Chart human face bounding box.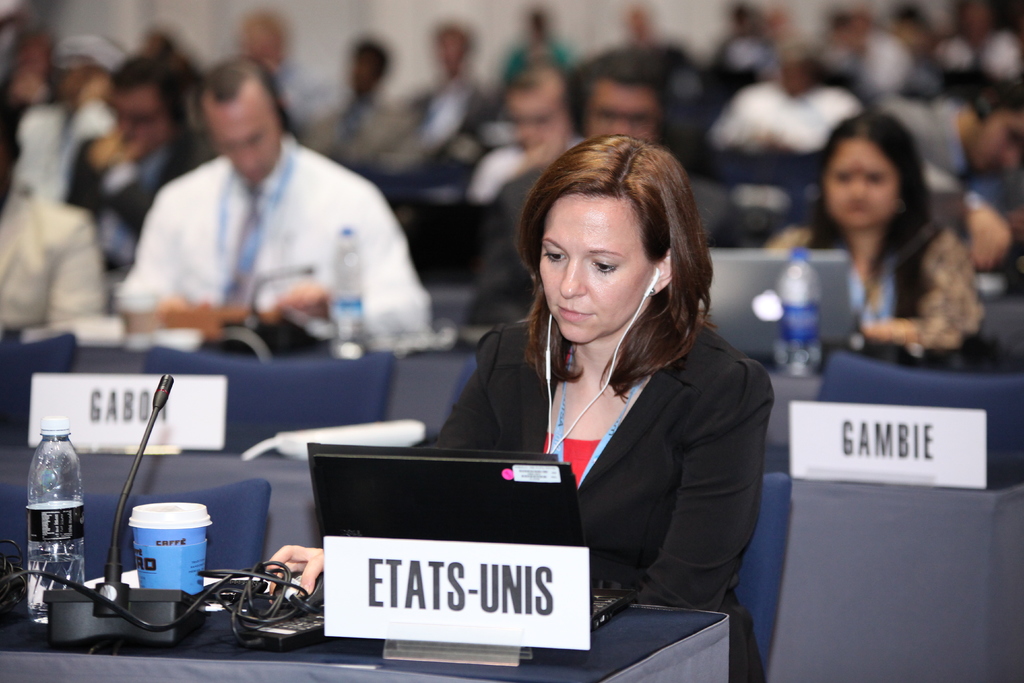
Charted: <box>208,79,279,184</box>.
